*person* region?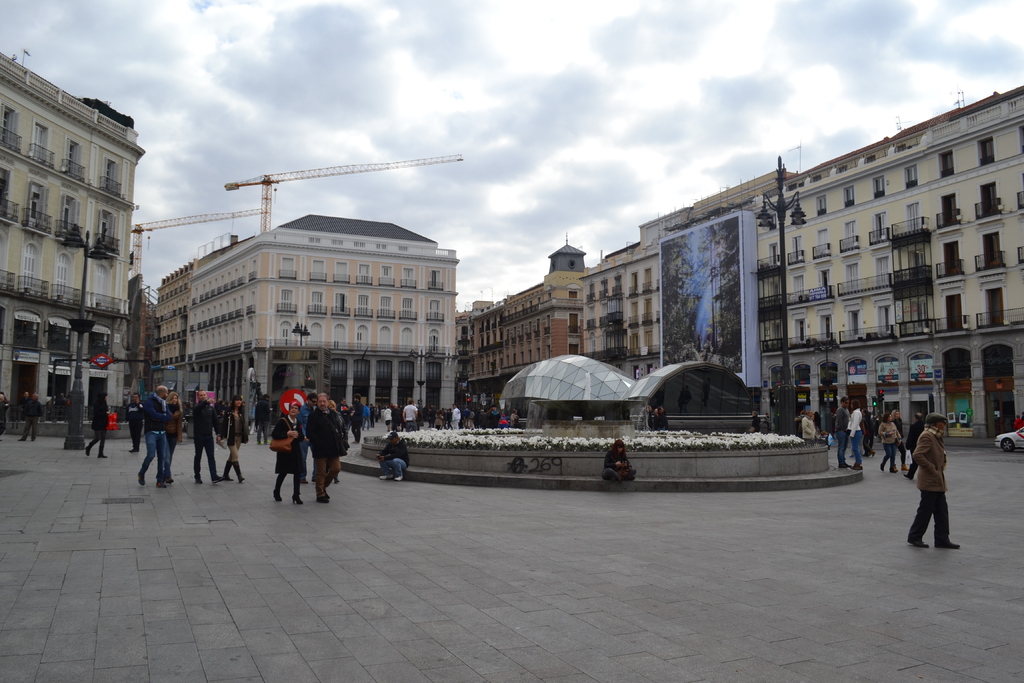
bbox=(703, 378, 711, 408)
